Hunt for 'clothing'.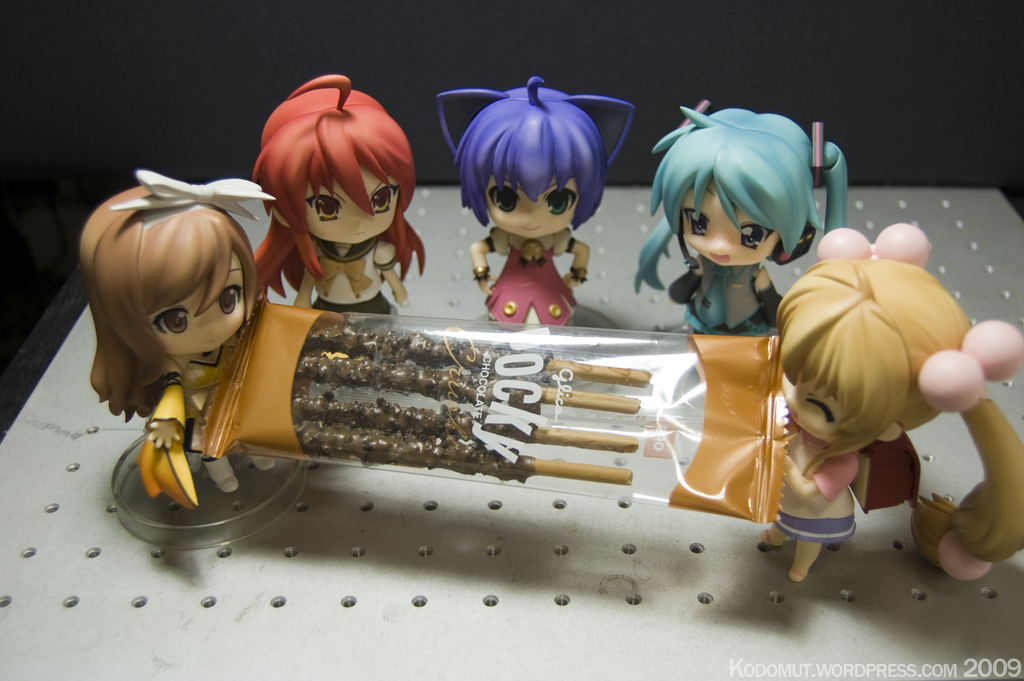
Hunted down at [295, 243, 390, 309].
